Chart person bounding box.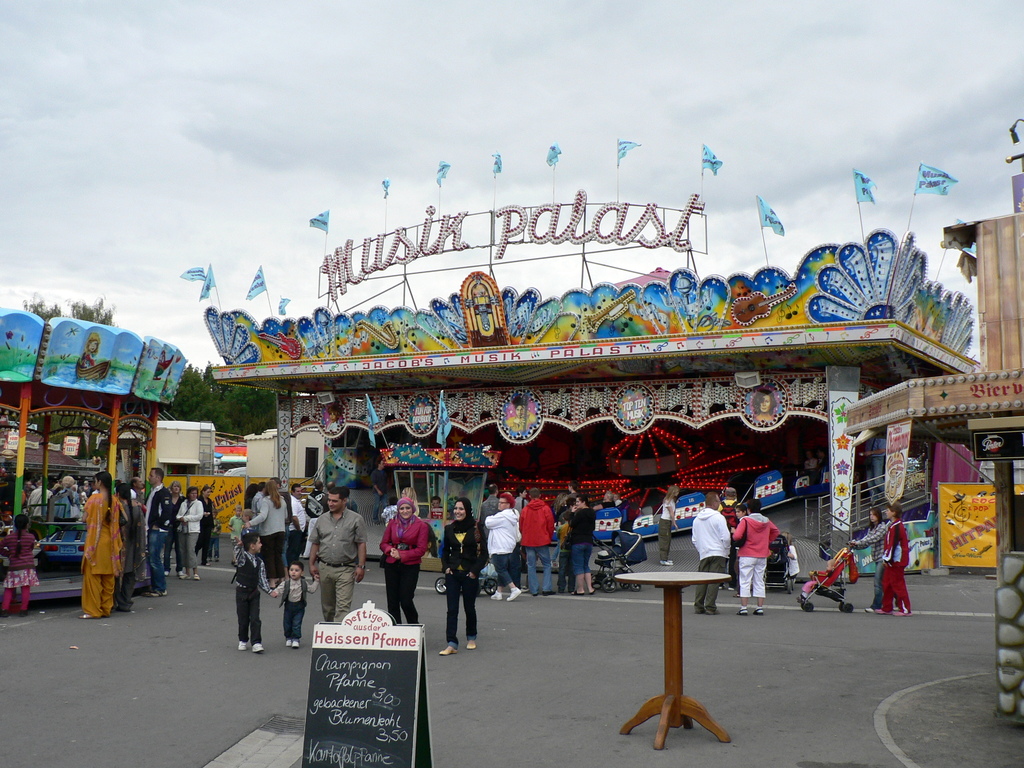
Charted: (x1=483, y1=493, x2=519, y2=604).
